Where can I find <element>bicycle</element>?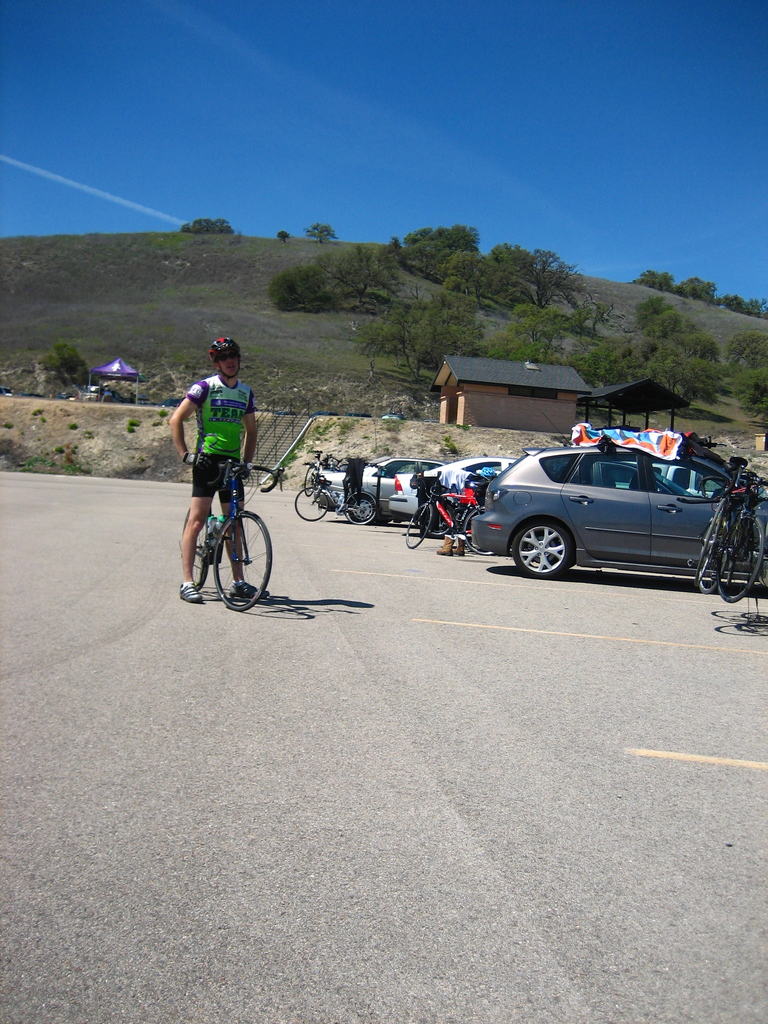
You can find it at [left=291, top=456, right=376, bottom=521].
